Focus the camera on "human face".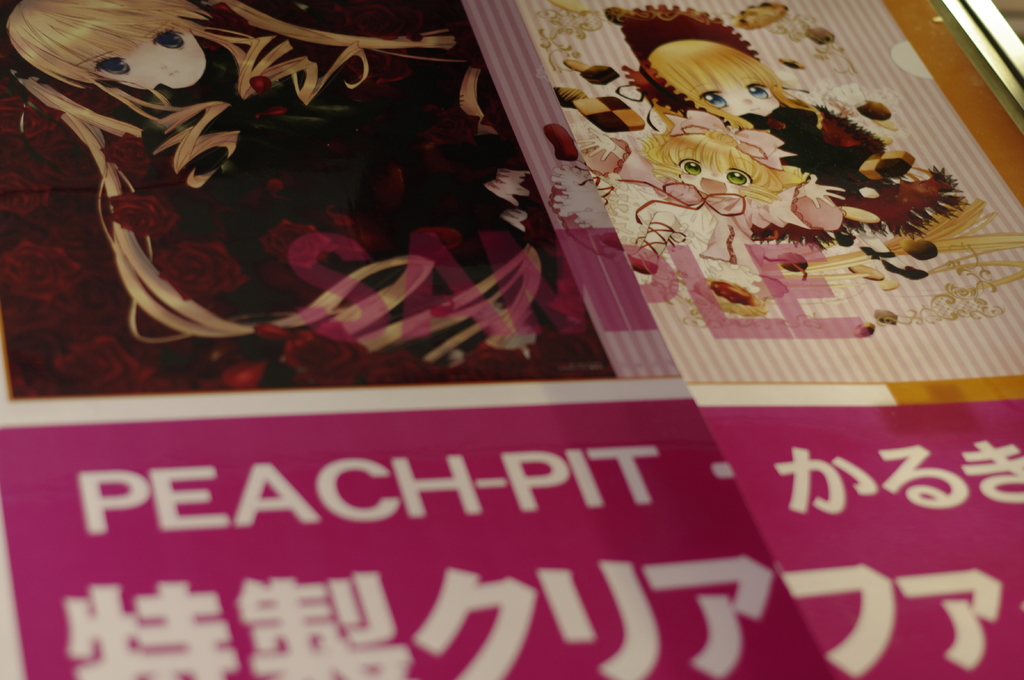
Focus region: Rect(674, 154, 753, 198).
